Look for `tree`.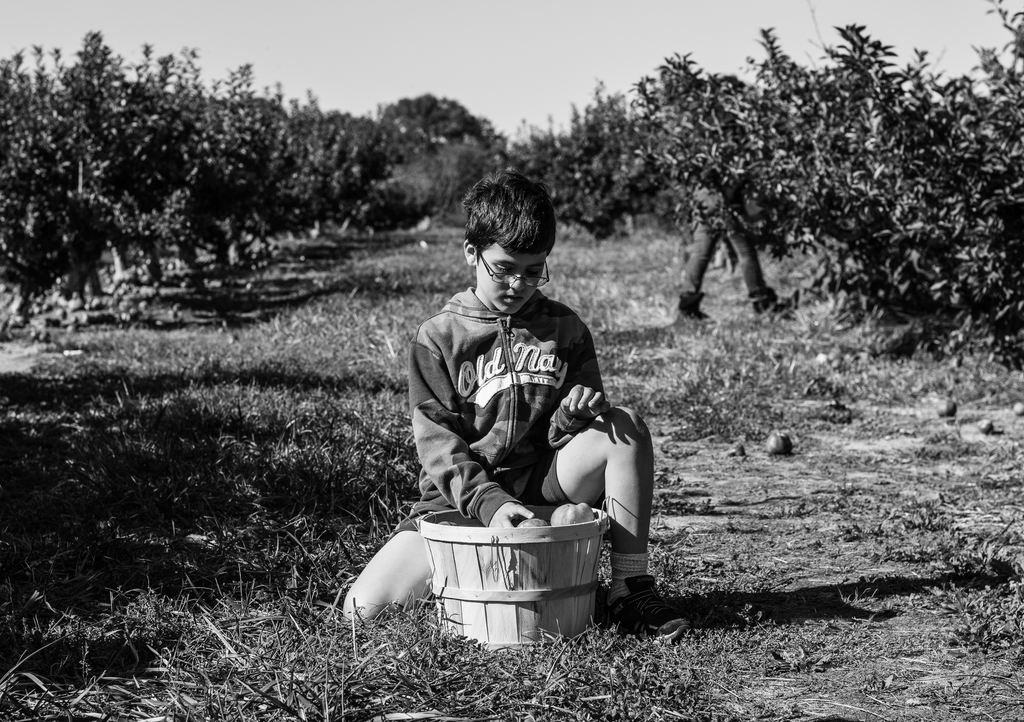
Found: (60, 17, 175, 288).
